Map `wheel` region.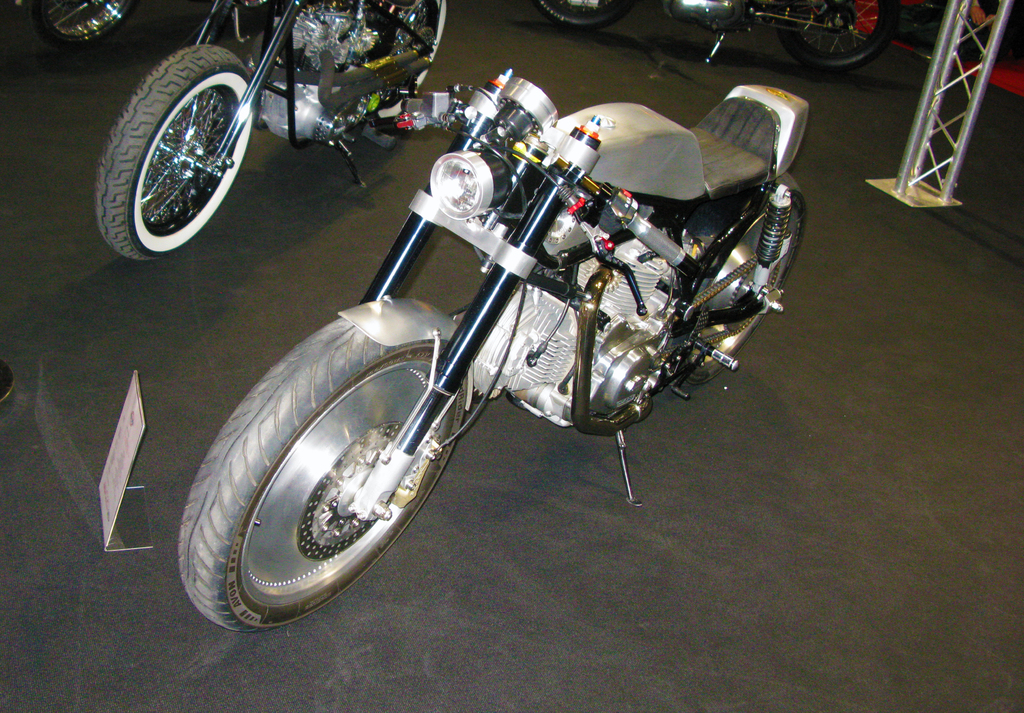
Mapped to box(93, 40, 257, 265).
